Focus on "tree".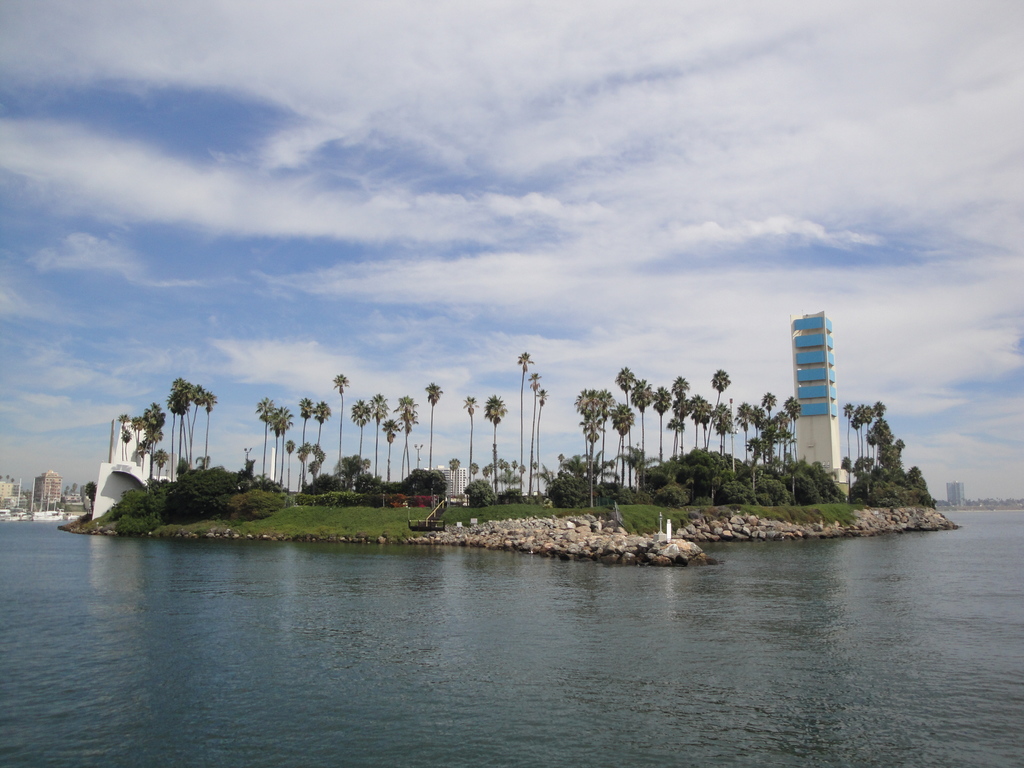
Focused at detection(371, 392, 384, 476).
